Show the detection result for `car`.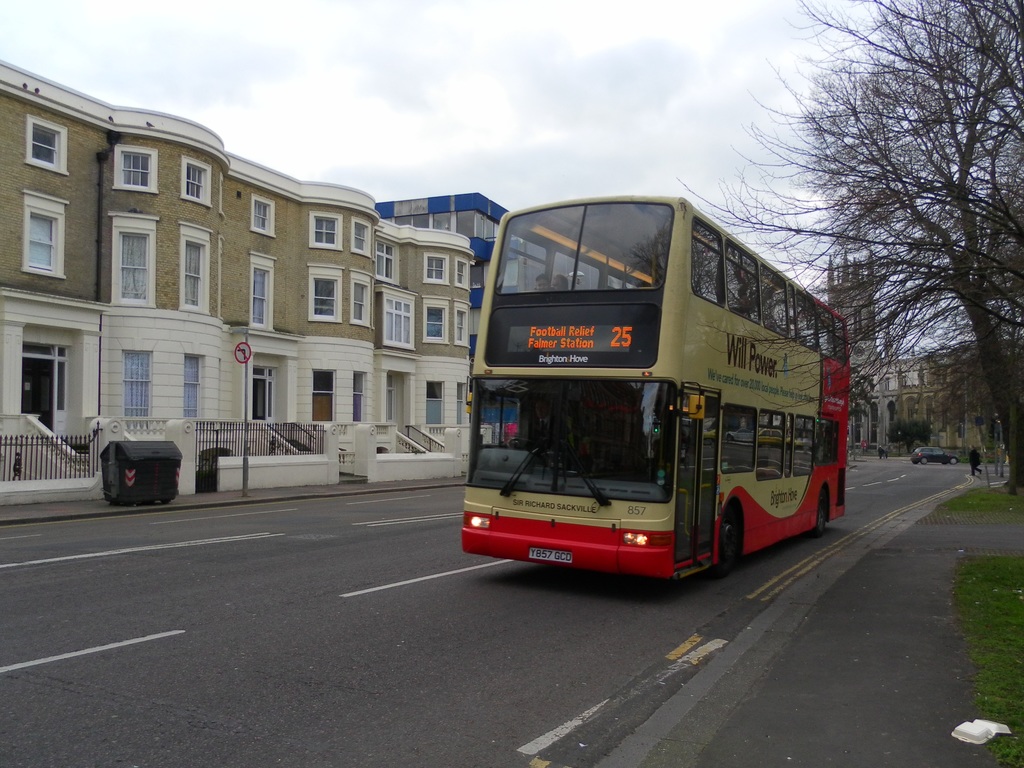
<box>910,447,959,466</box>.
